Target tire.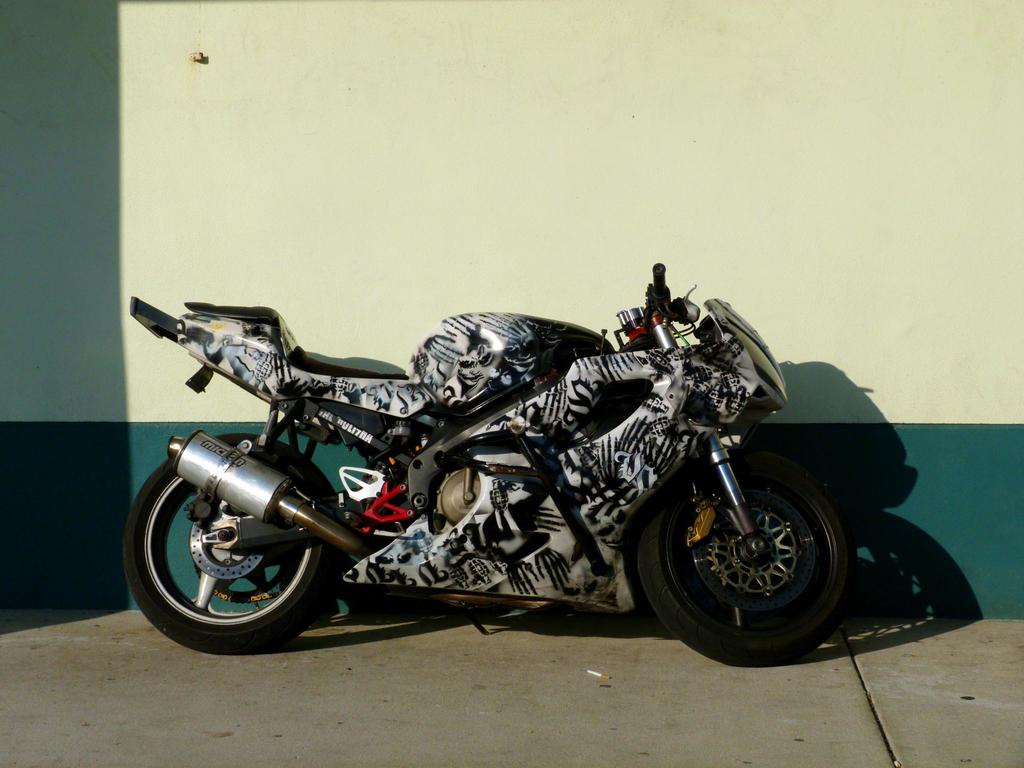
Target region: detection(121, 434, 339, 657).
